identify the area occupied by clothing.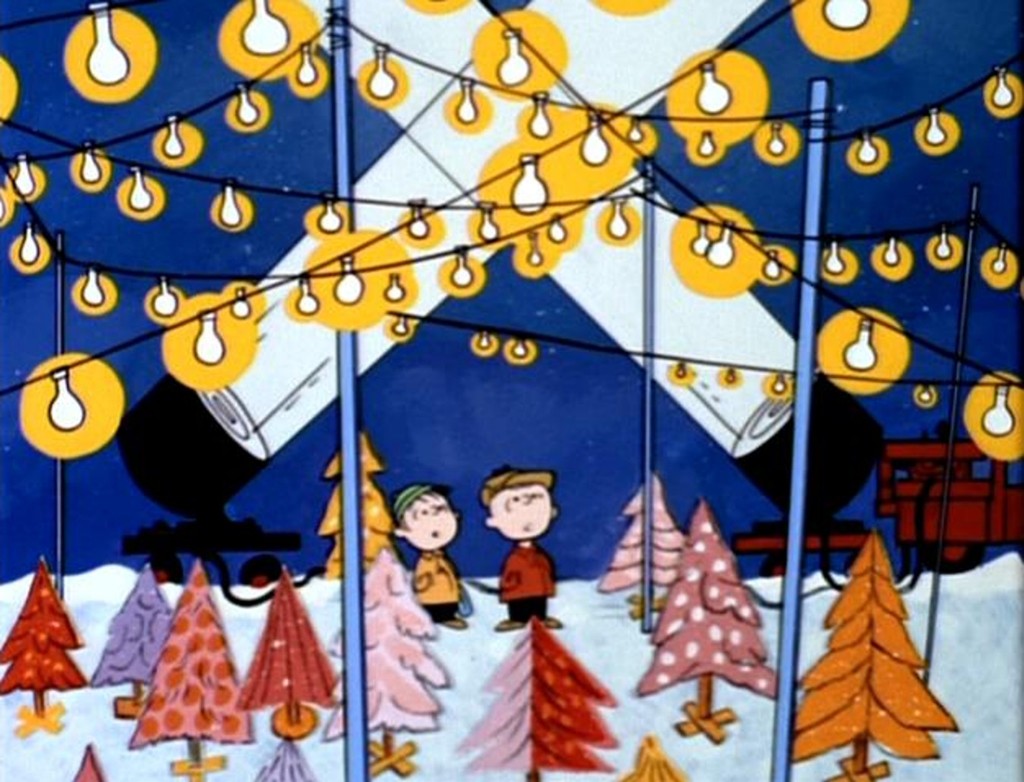
Area: (x1=413, y1=551, x2=460, y2=620).
